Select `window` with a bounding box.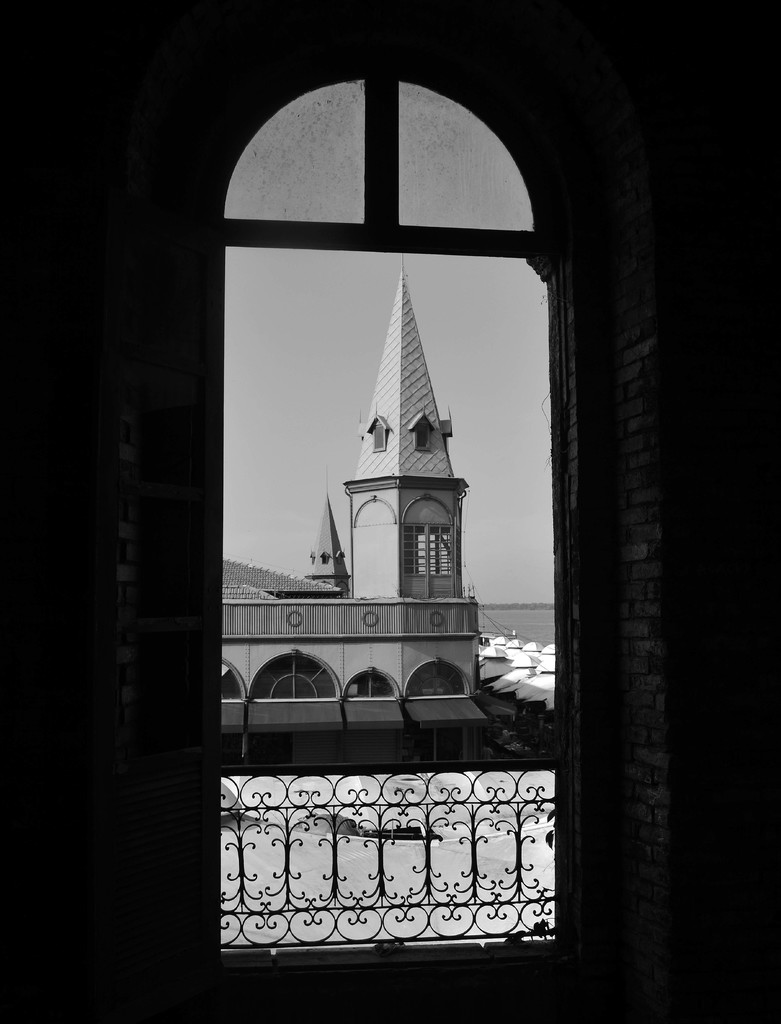
bbox(126, 56, 639, 942).
